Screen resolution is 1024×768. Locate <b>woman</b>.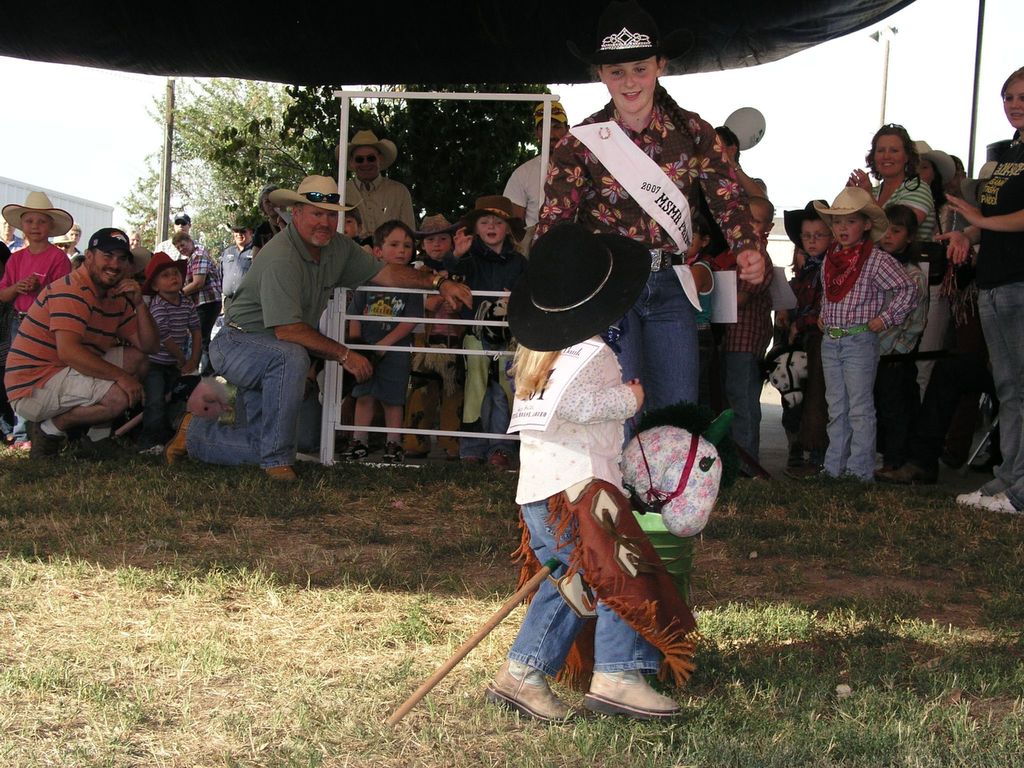
BBox(915, 141, 961, 416).
